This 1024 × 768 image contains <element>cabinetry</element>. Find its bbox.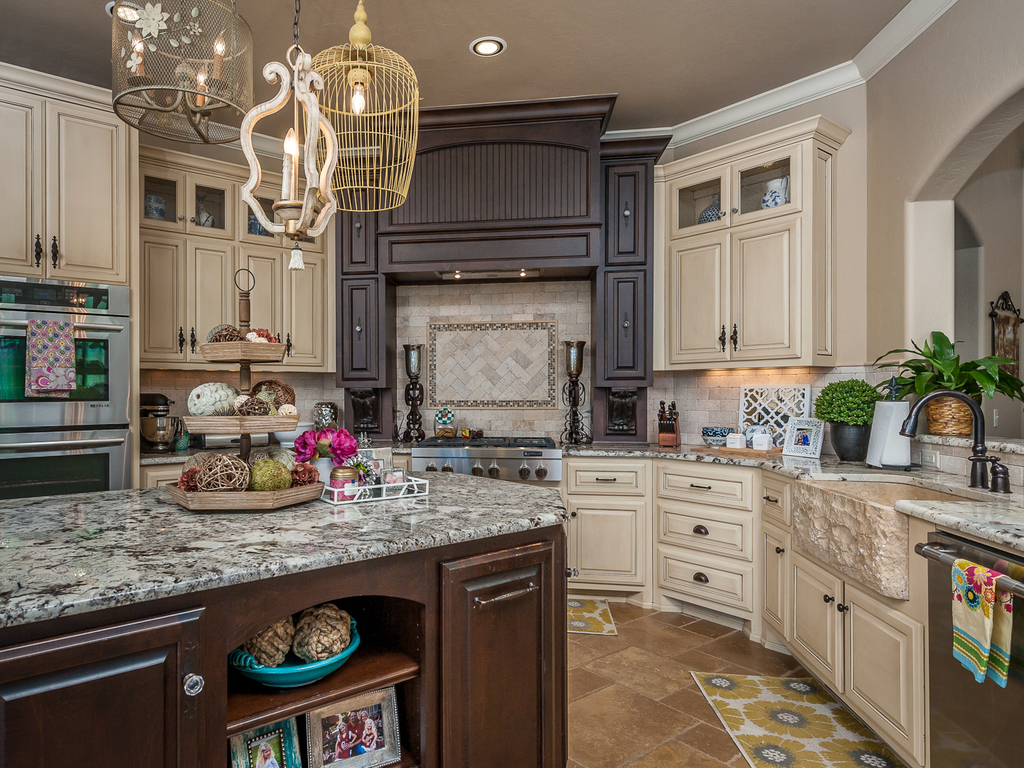
Rect(134, 149, 352, 375).
